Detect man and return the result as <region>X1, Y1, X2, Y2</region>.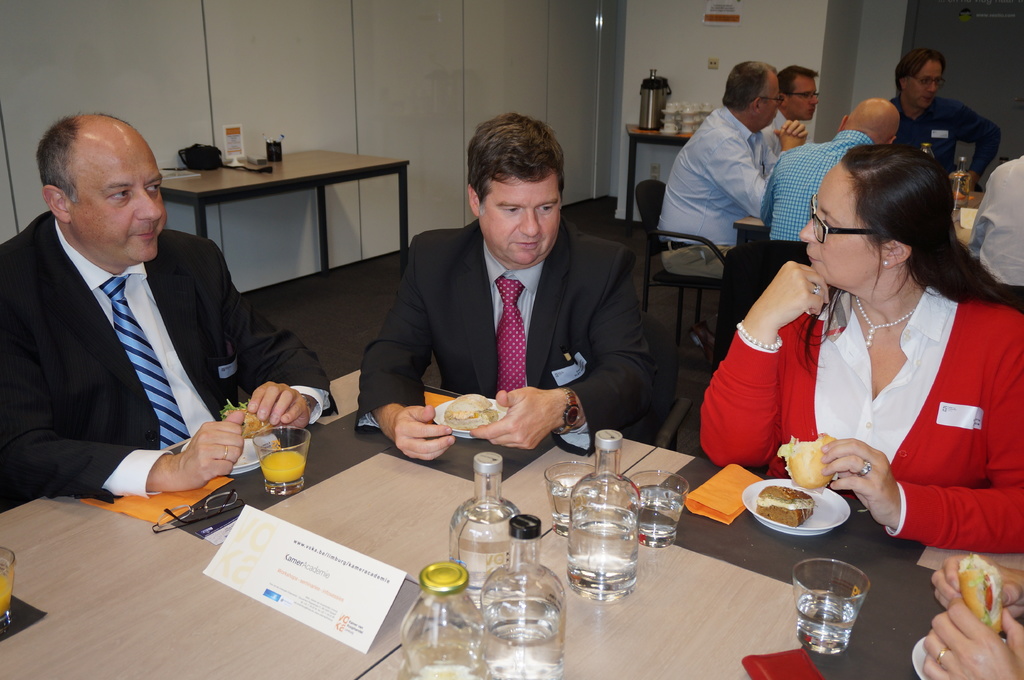
<region>356, 145, 658, 473</region>.
